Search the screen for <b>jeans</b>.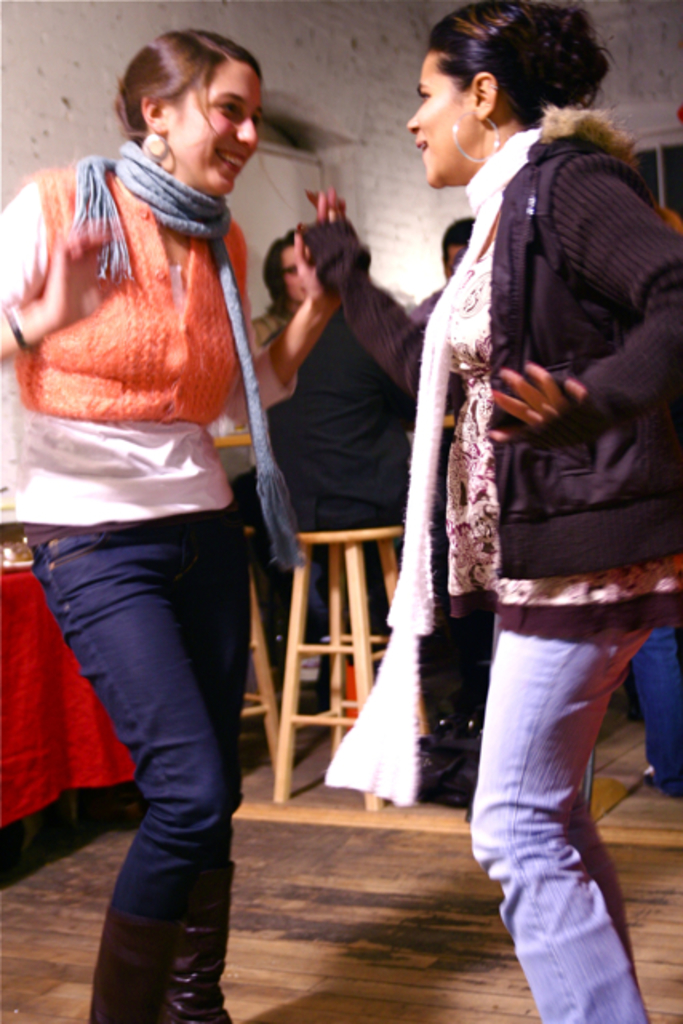
Found at Rect(0, 523, 242, 931).
